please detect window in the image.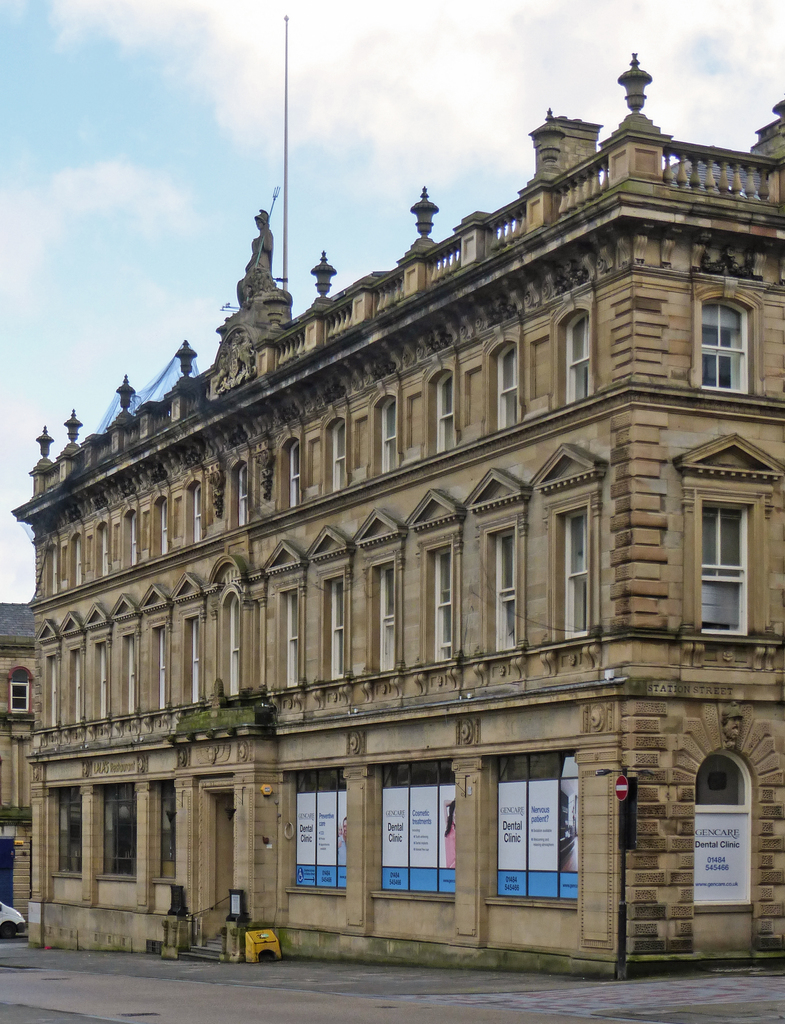
(496,344,519,428).
